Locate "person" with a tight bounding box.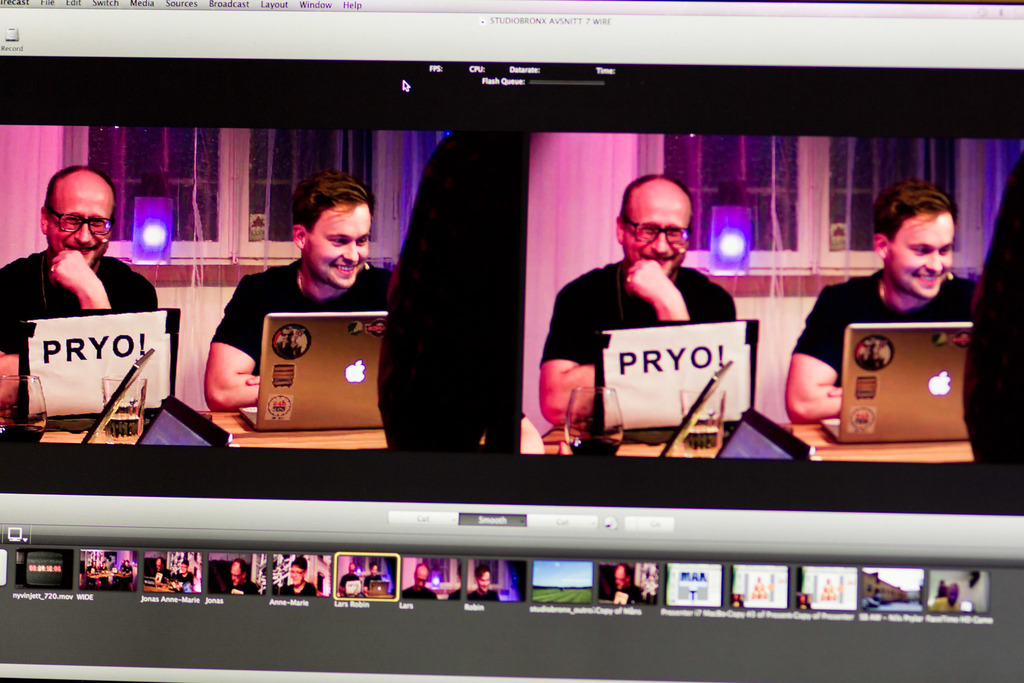
<region>356, 565, 384, 588</region>.
